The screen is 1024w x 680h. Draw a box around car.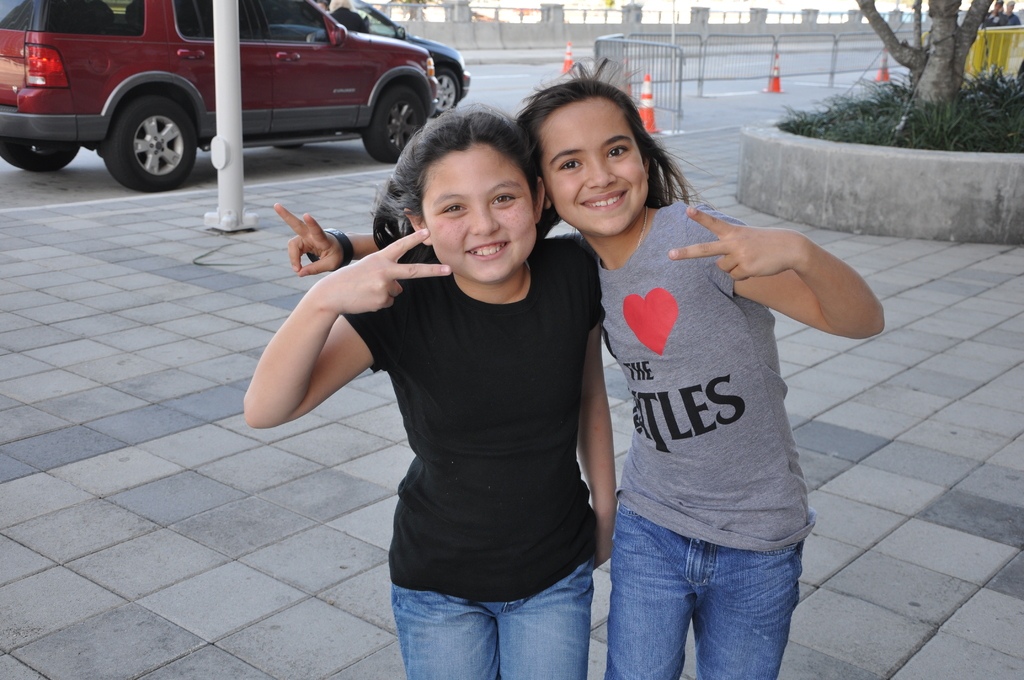
267 0 470 114.
